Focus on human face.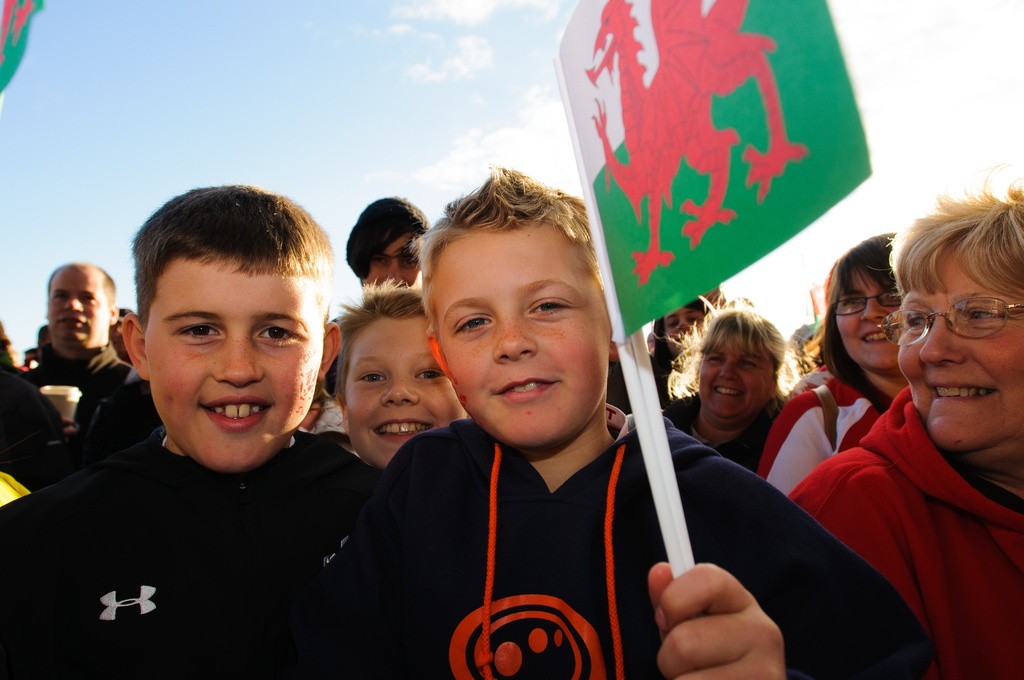
Focused at <box>367,234,422,286</box>.
